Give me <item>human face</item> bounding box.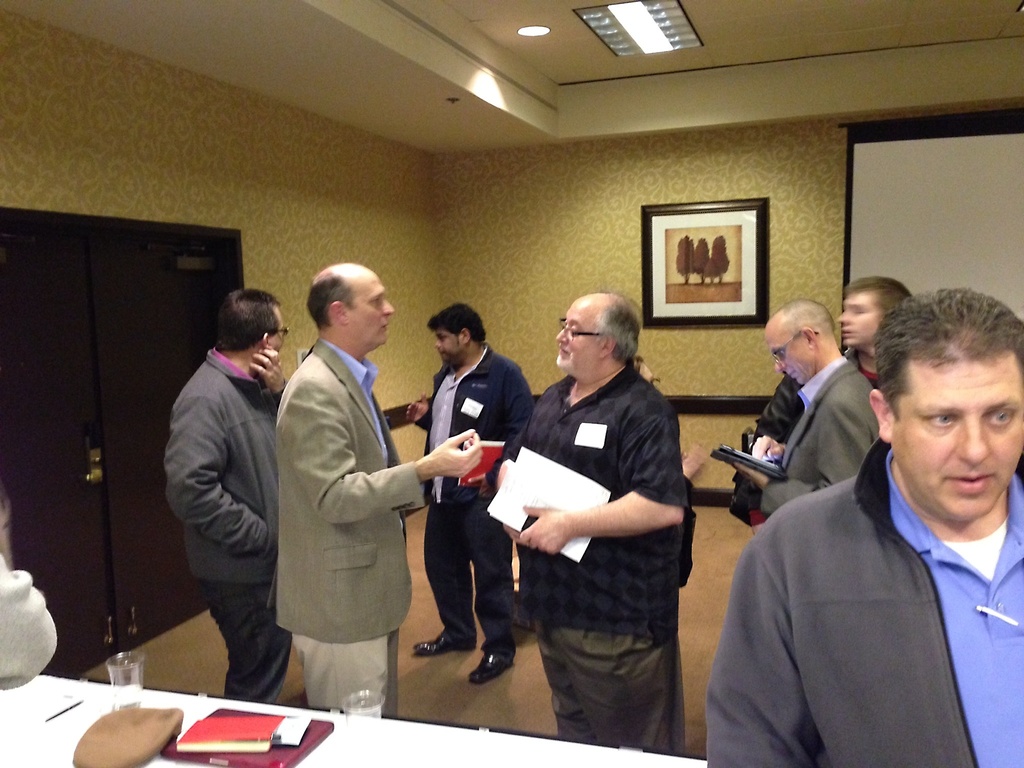
350, 269, 392, 345.
